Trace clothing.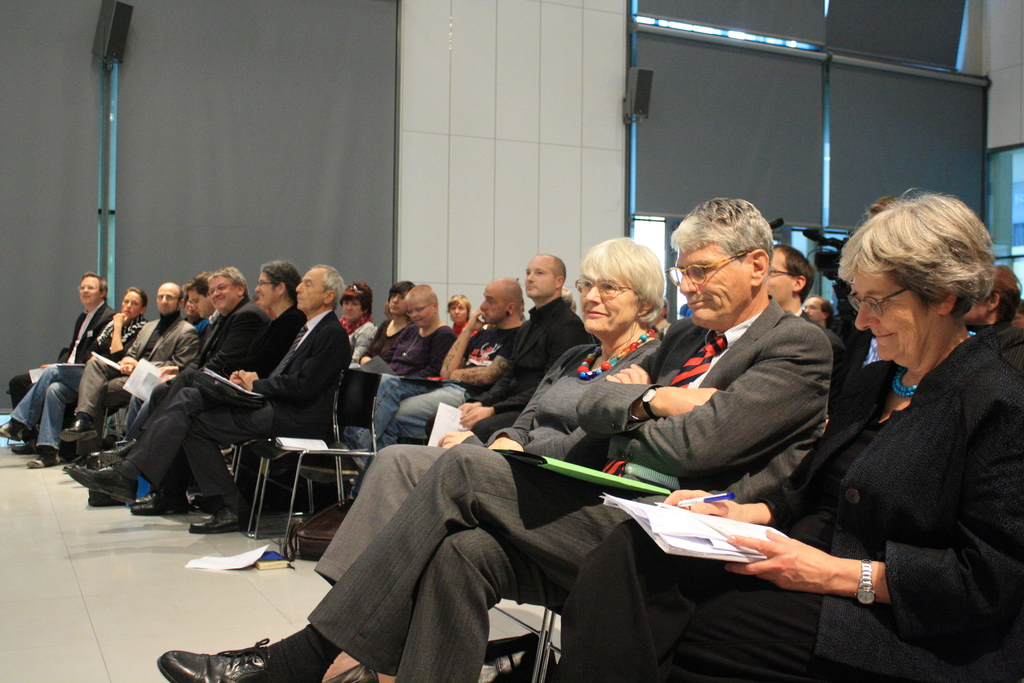
Traced to 406:319:456:379.
